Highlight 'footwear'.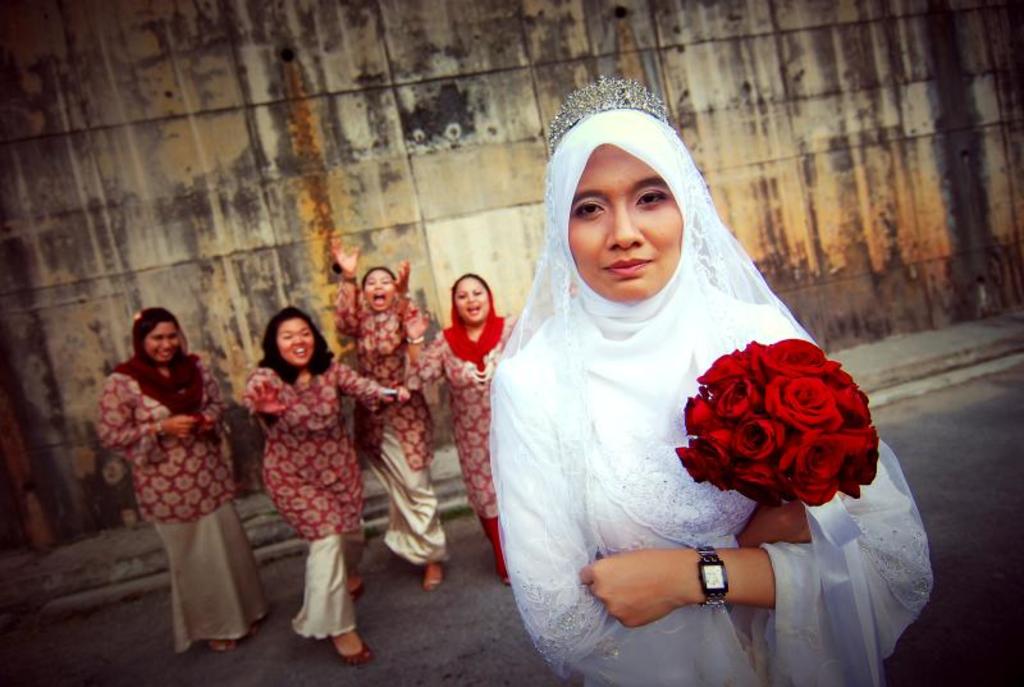
Highlighted region: bbox(207, 635, 233, 649).
